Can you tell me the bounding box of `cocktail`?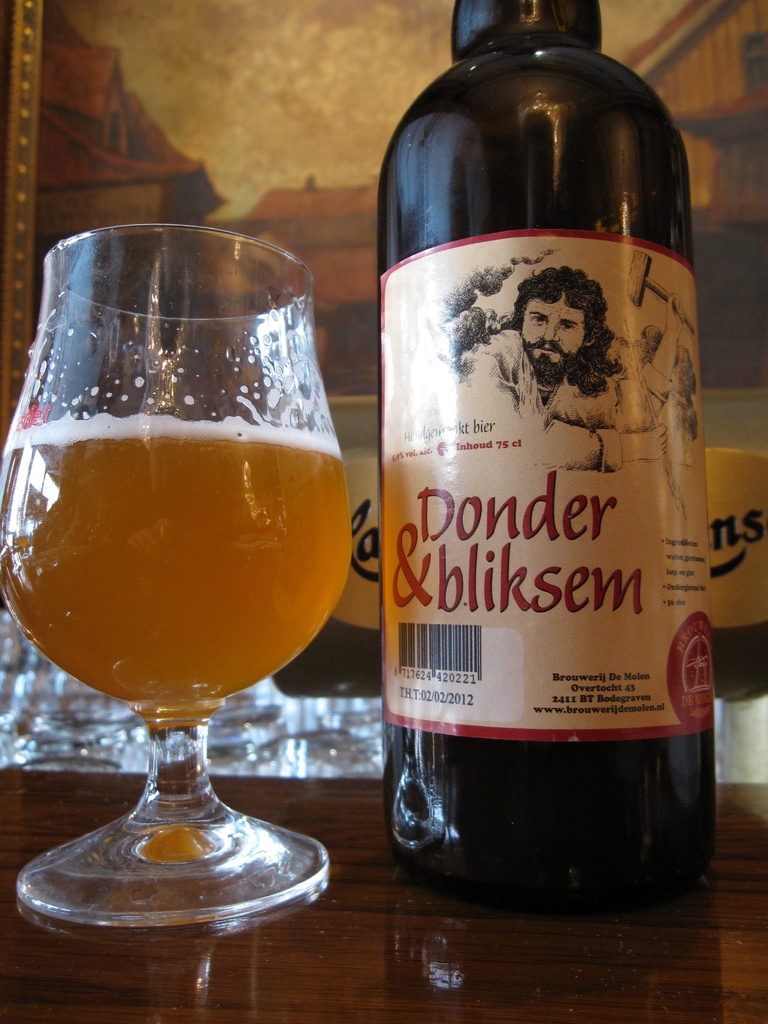
box(6, 193, 365, 960).
